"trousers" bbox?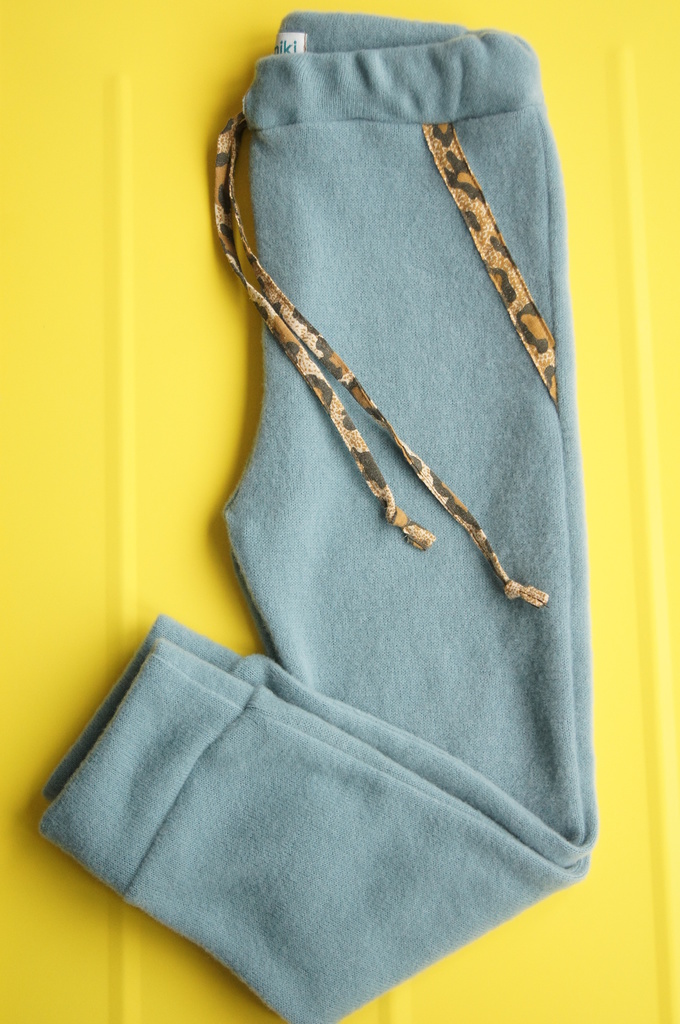
detection(35, 6, 607, 1023)
